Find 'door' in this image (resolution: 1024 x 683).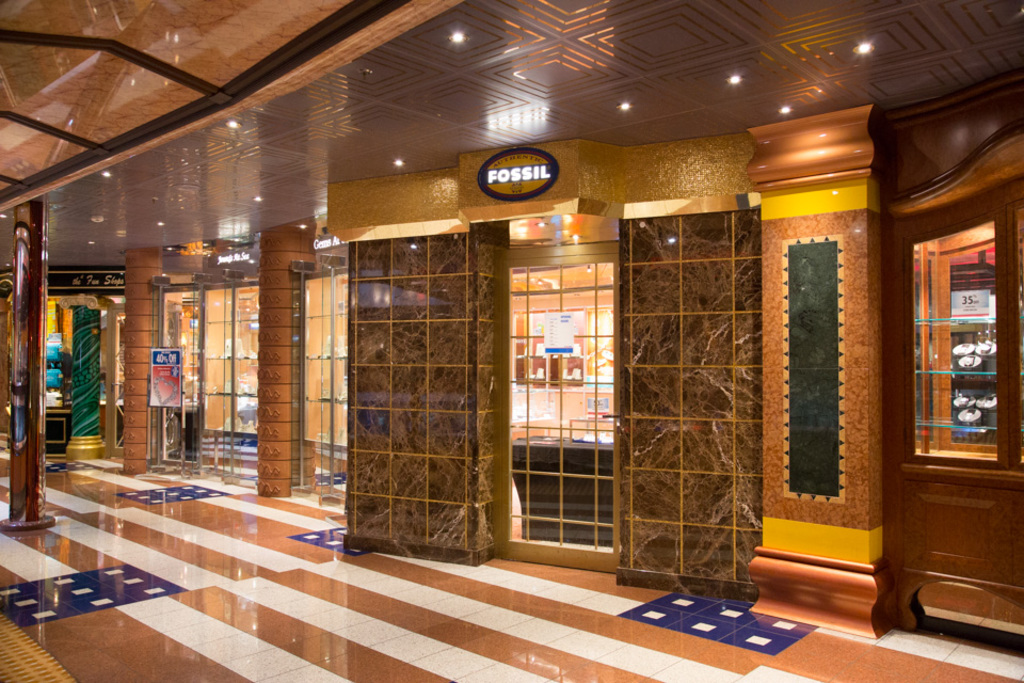
<box>286,254,345,497</box>.
